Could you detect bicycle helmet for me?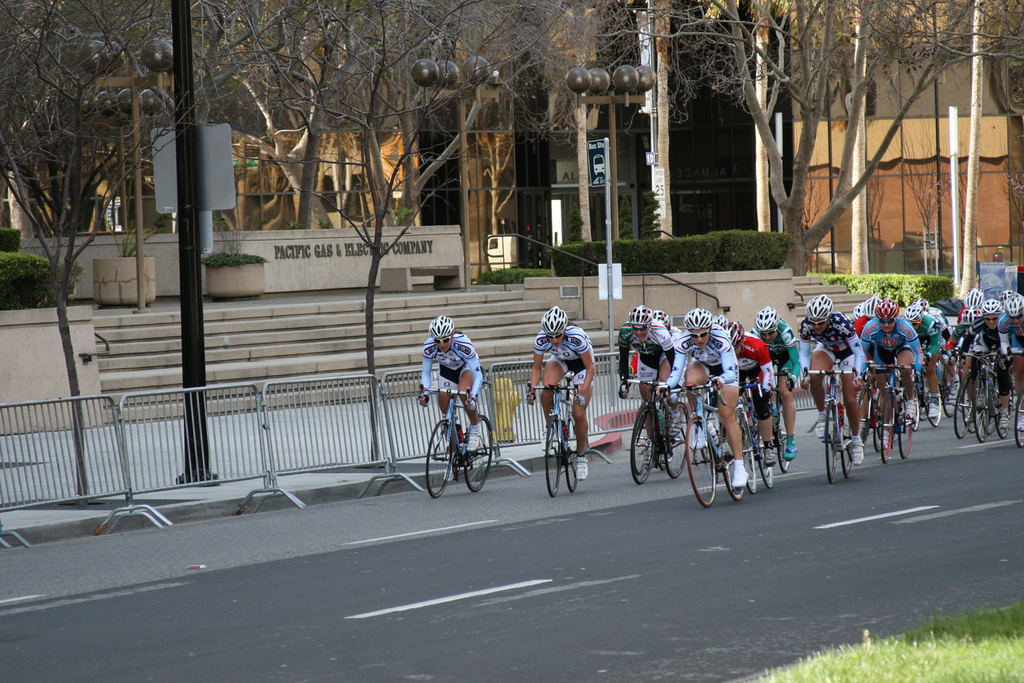
Detection result: box(803, 298, 834, 320).
